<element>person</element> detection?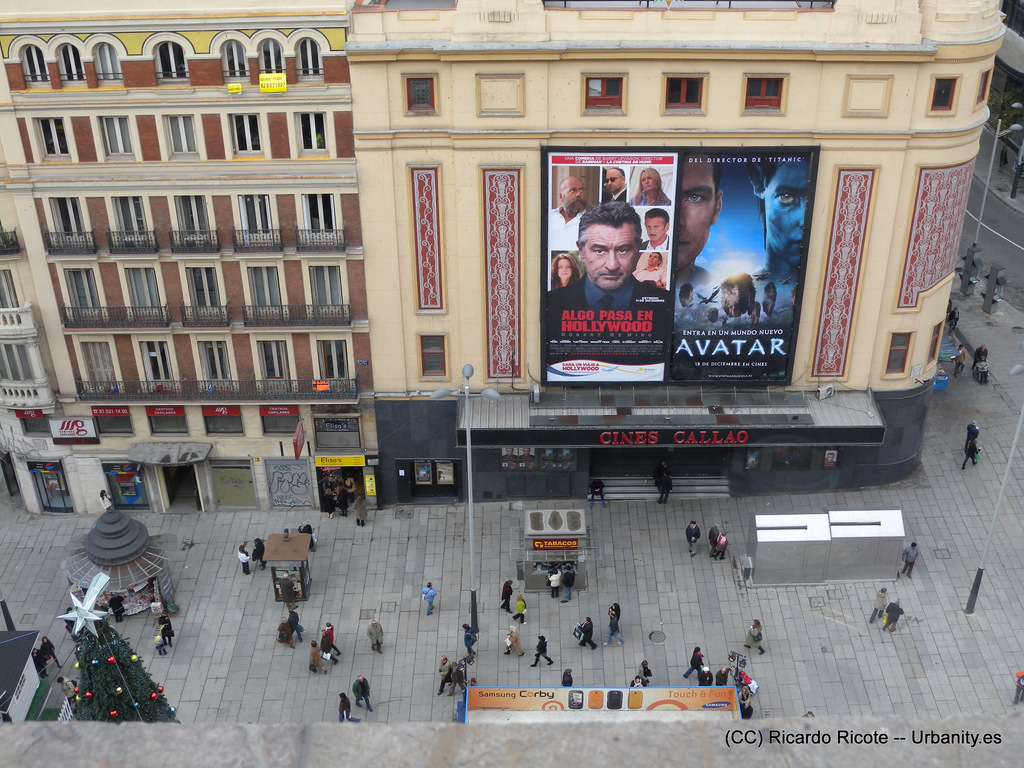
region(279, 570, 299, 603)
